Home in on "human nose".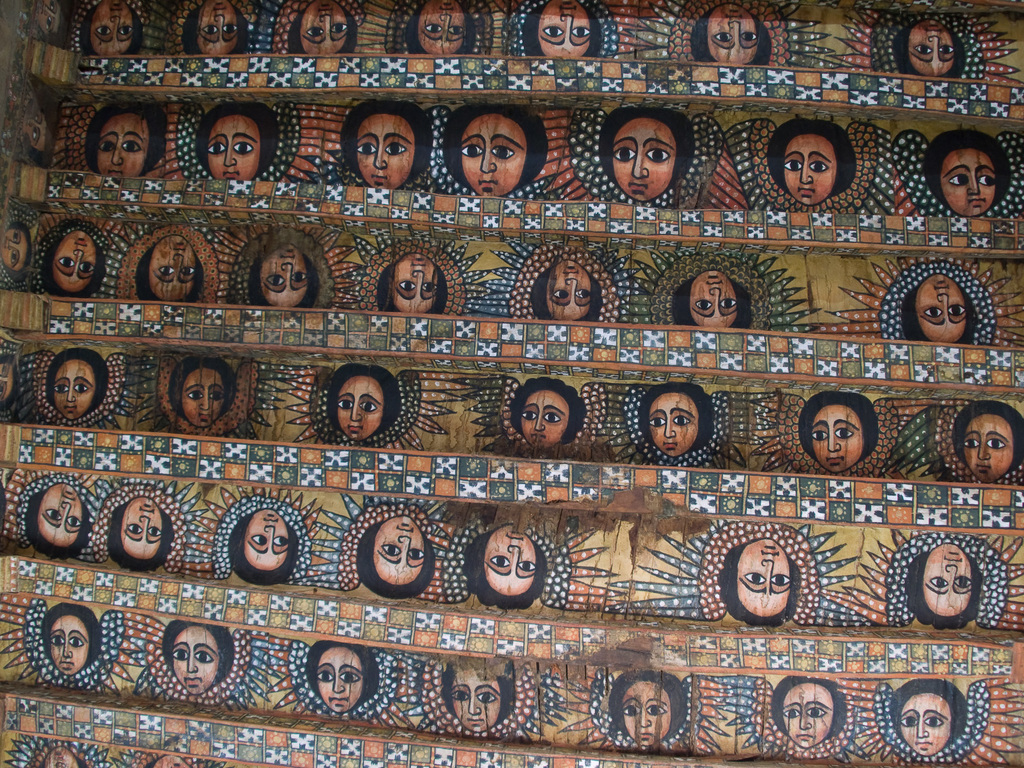
Homed in at 413 268 425 297.
